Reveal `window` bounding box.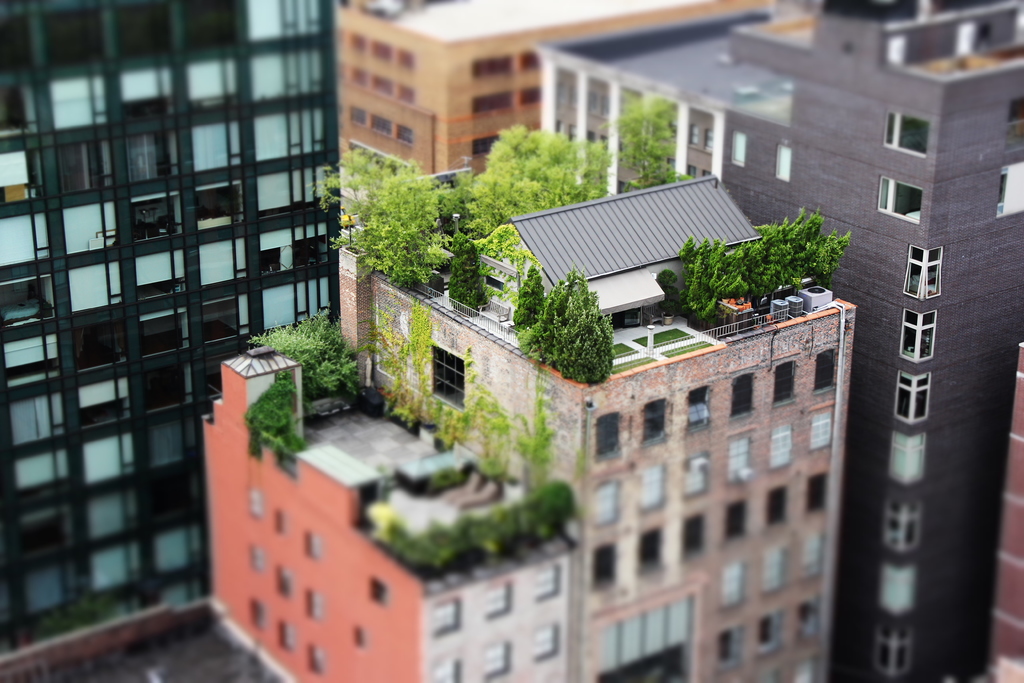
Revealed: pyautogui.locateOnScreen(246, 547, 266, 573).
